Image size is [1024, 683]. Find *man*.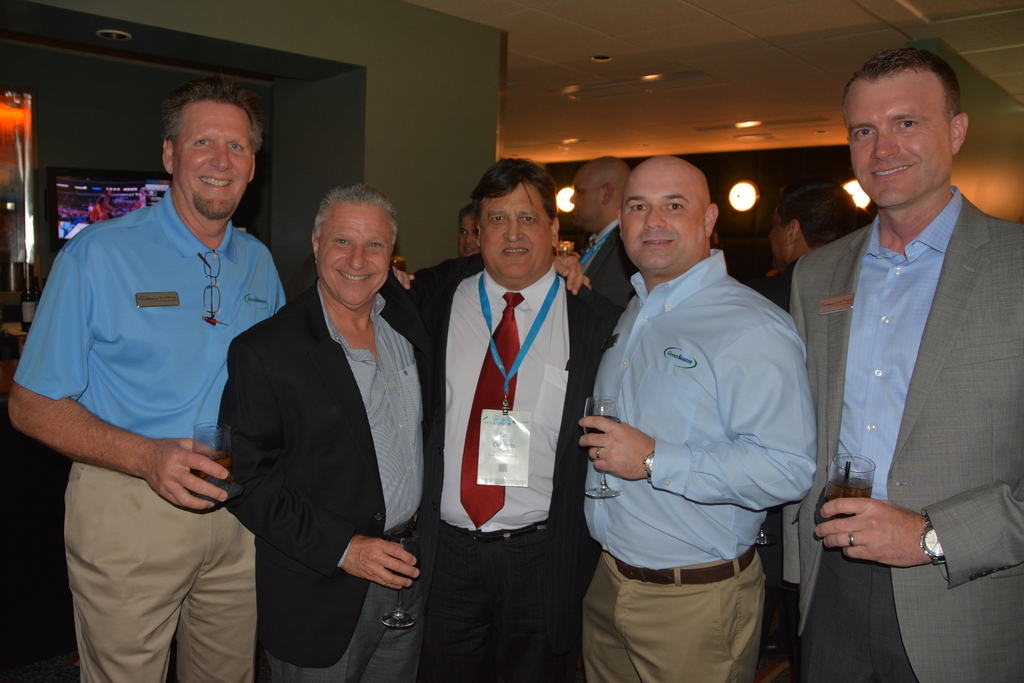
[left=767, top=187, right=845, bottom=655].
